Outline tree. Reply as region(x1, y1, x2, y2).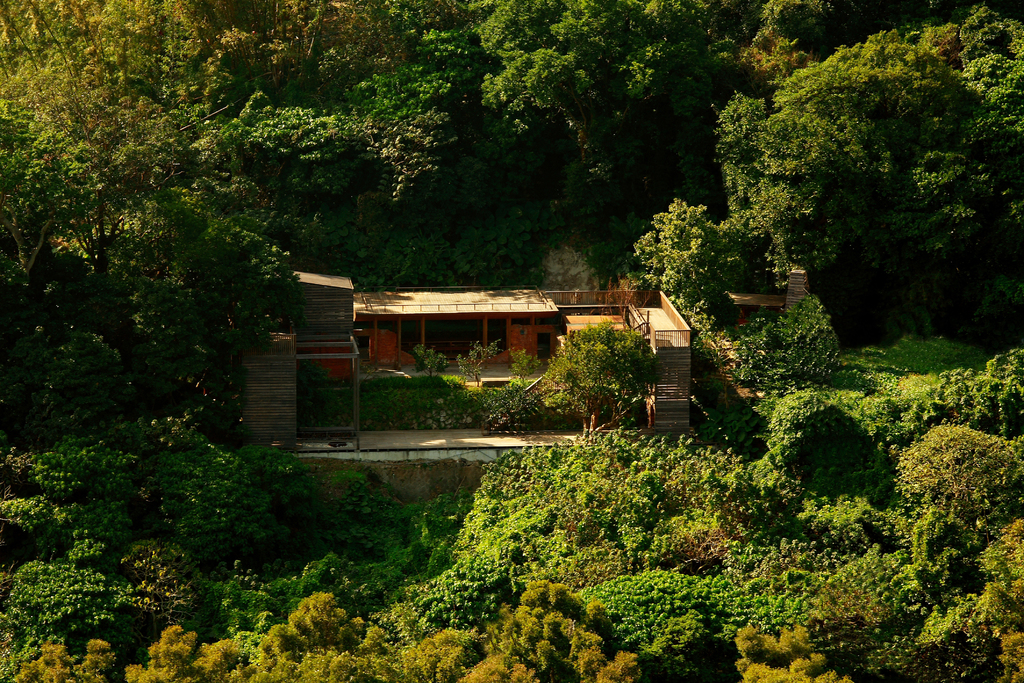
region(726, 614, 846, 682).
